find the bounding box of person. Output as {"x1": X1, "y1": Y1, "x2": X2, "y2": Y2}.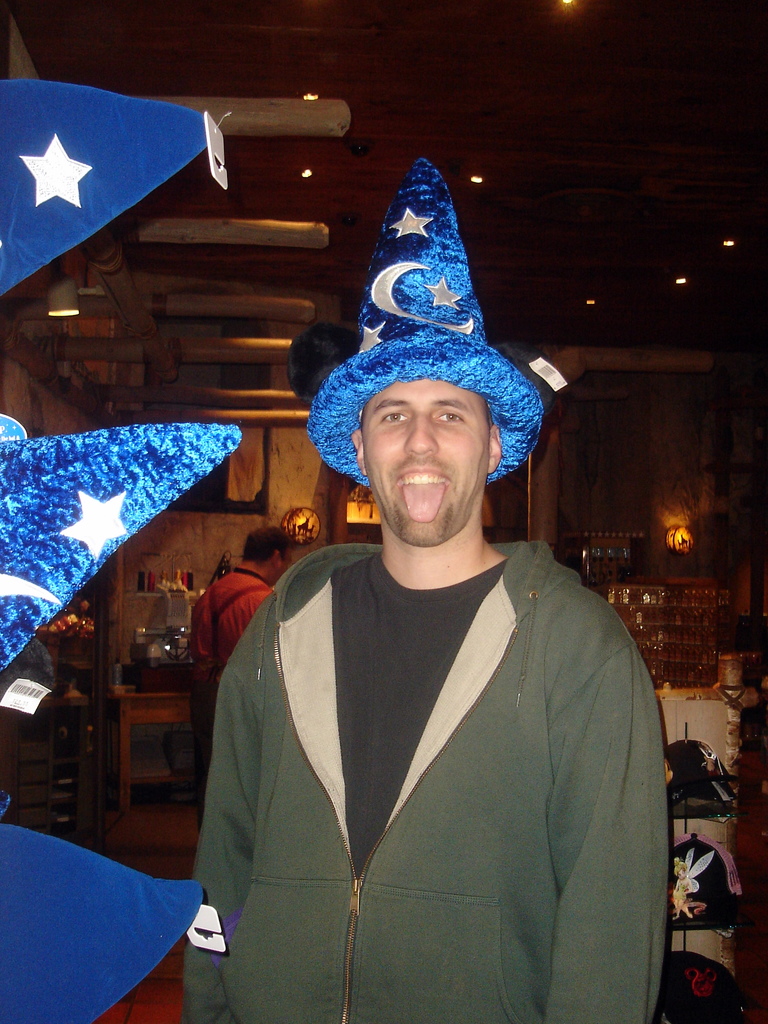
{"x1": 182, "y1": 533, "x2": 292, "y2": 834}.
